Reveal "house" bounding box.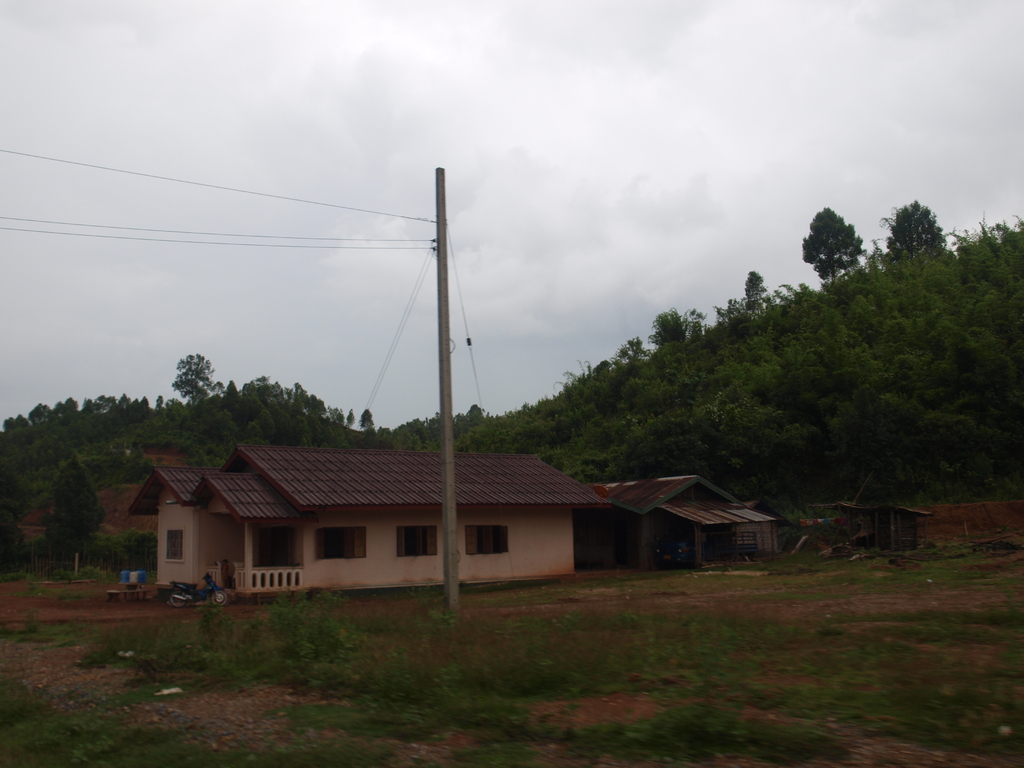
Revealed: <bbox>579, 476, 776, 570</bbox>.
